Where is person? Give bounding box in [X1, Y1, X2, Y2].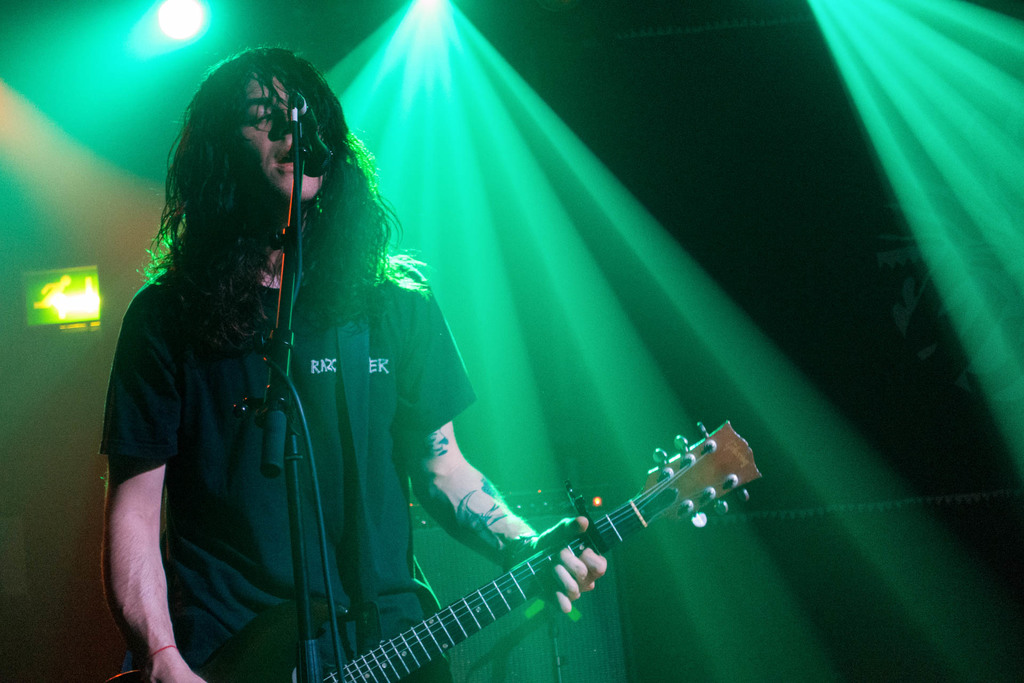
[149, 69, 650, 682].
